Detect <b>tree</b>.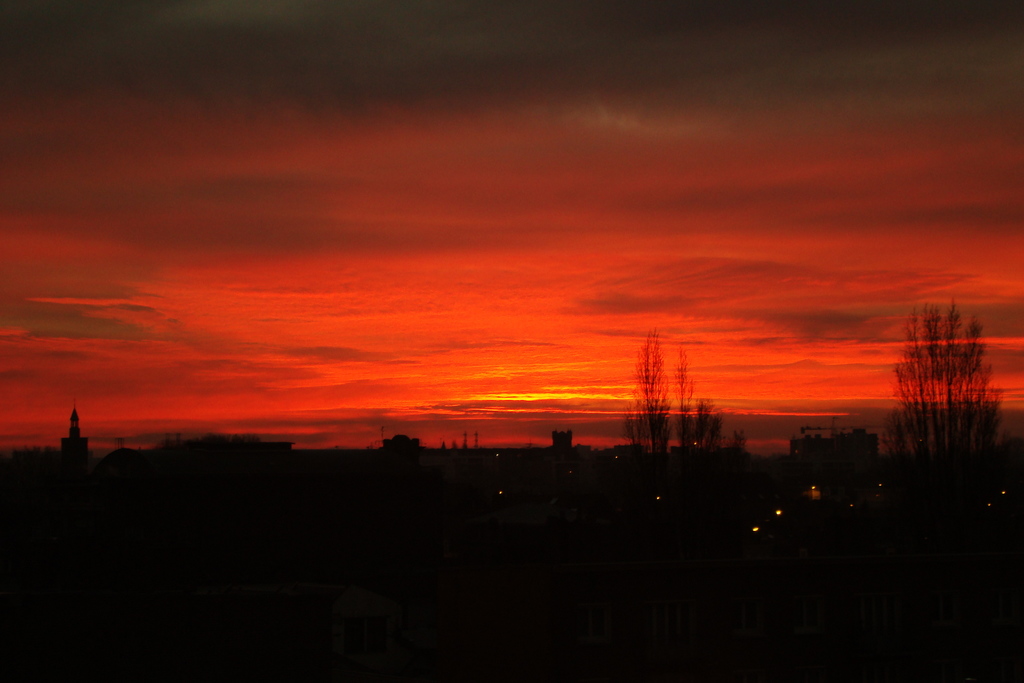
Detected at BBox(623, 331, 758, 557).
